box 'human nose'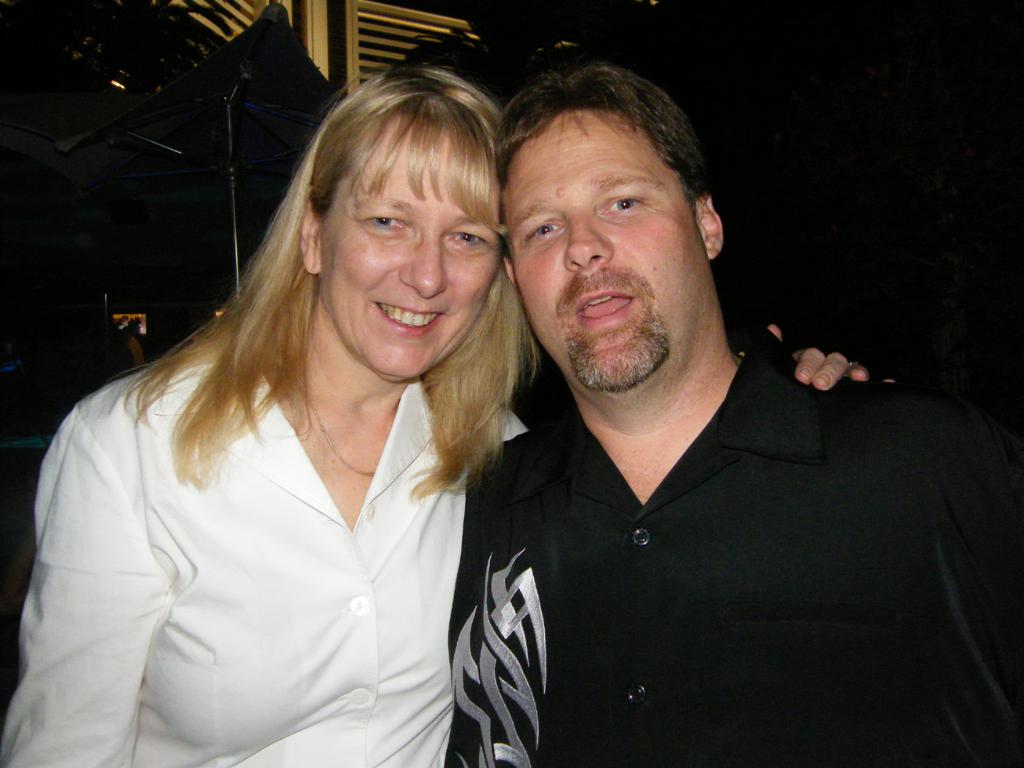
box=[402, 228, 452, 297]
